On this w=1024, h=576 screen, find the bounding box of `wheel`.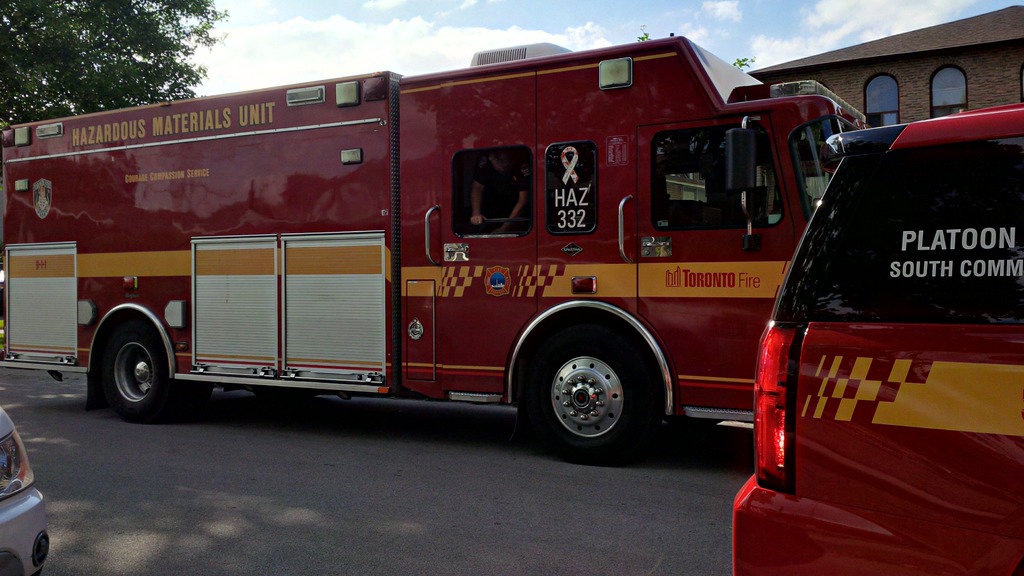
Bounding box: left=102, top=319, right=178, bottom=415.
